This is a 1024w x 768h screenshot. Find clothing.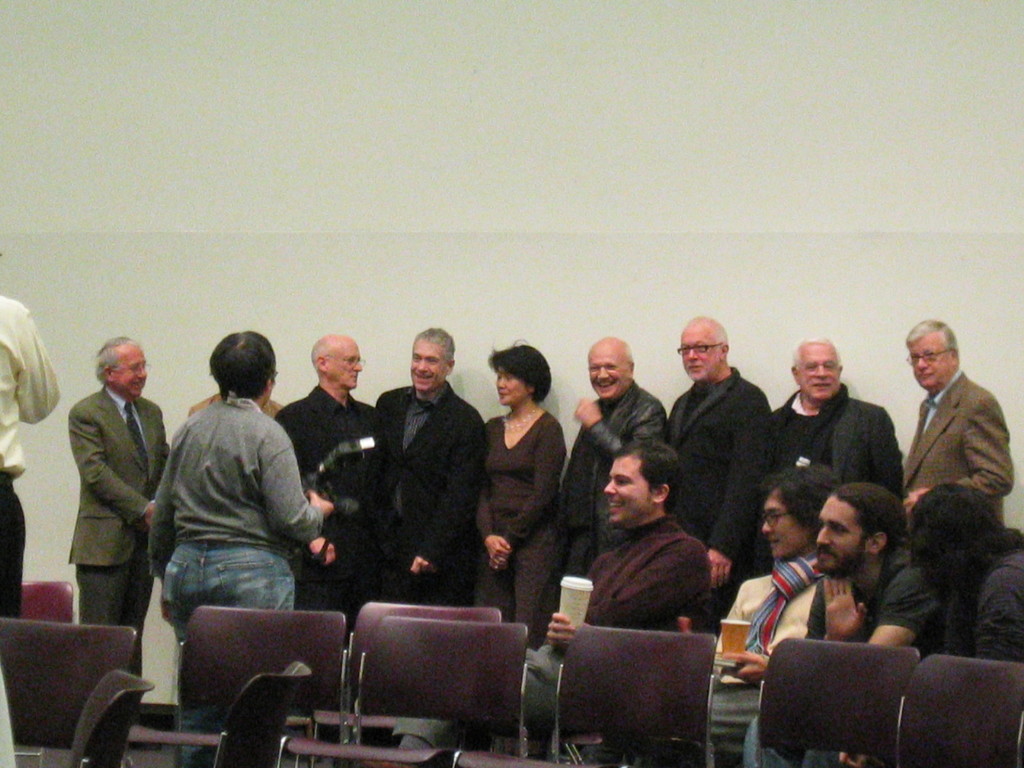
Bounding box: bbox(0, 298, 55, 618).
